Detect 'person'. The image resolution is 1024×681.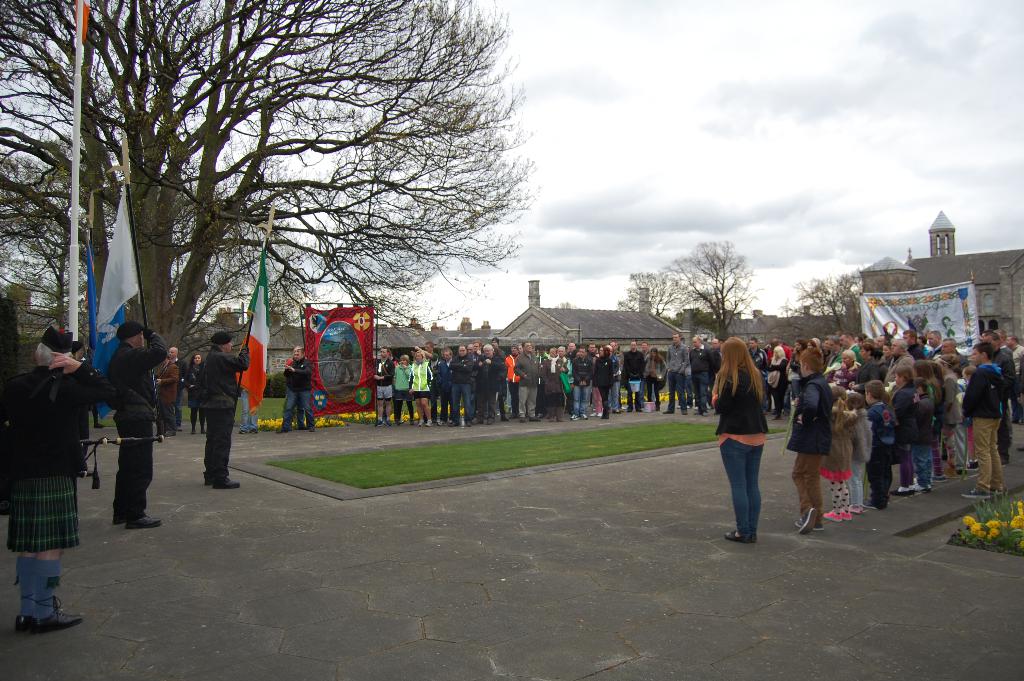
715:340:770:541.
